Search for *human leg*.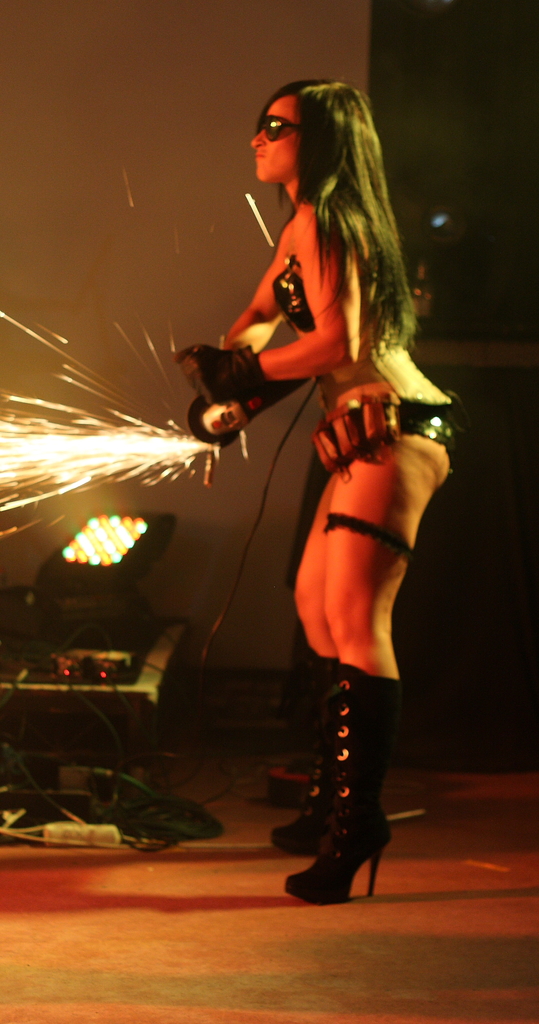
Found at box(278, 449, 390, 847).
